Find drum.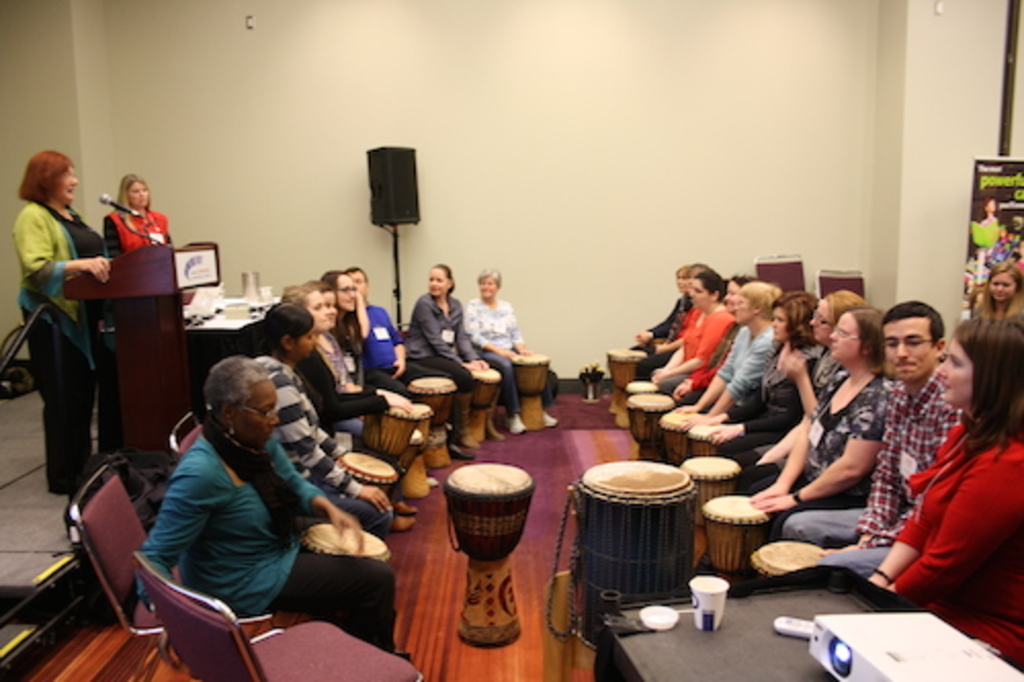
BBox(514, 352, 553, 432).
